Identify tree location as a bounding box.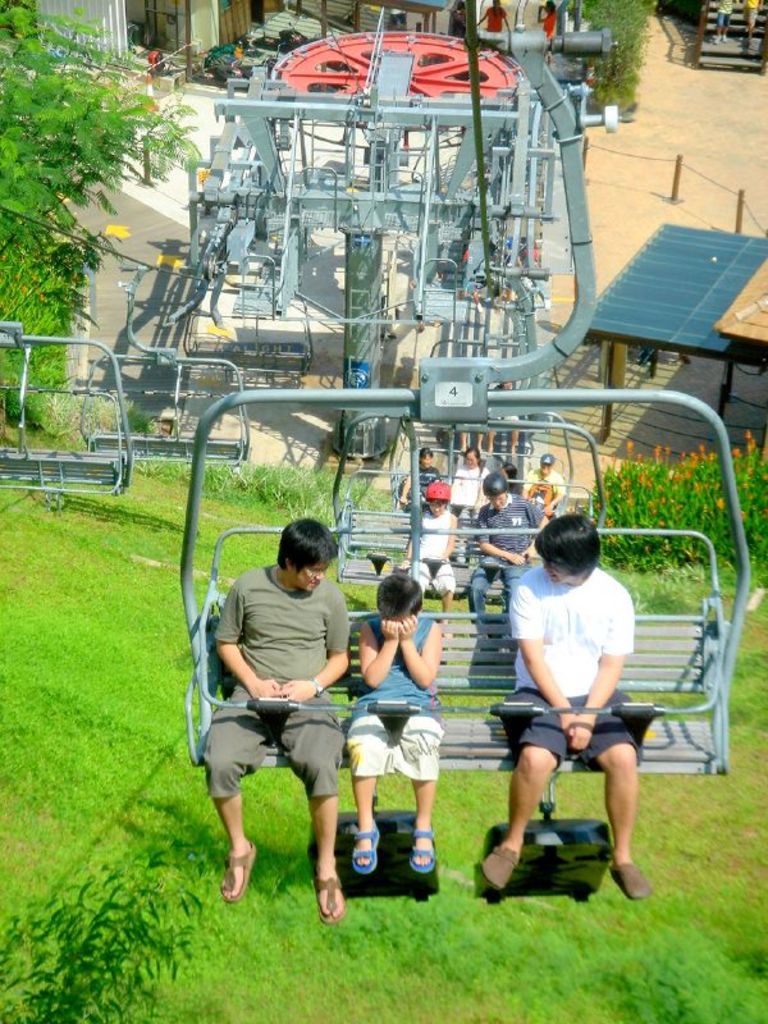
(0, 14, 211, 402).
